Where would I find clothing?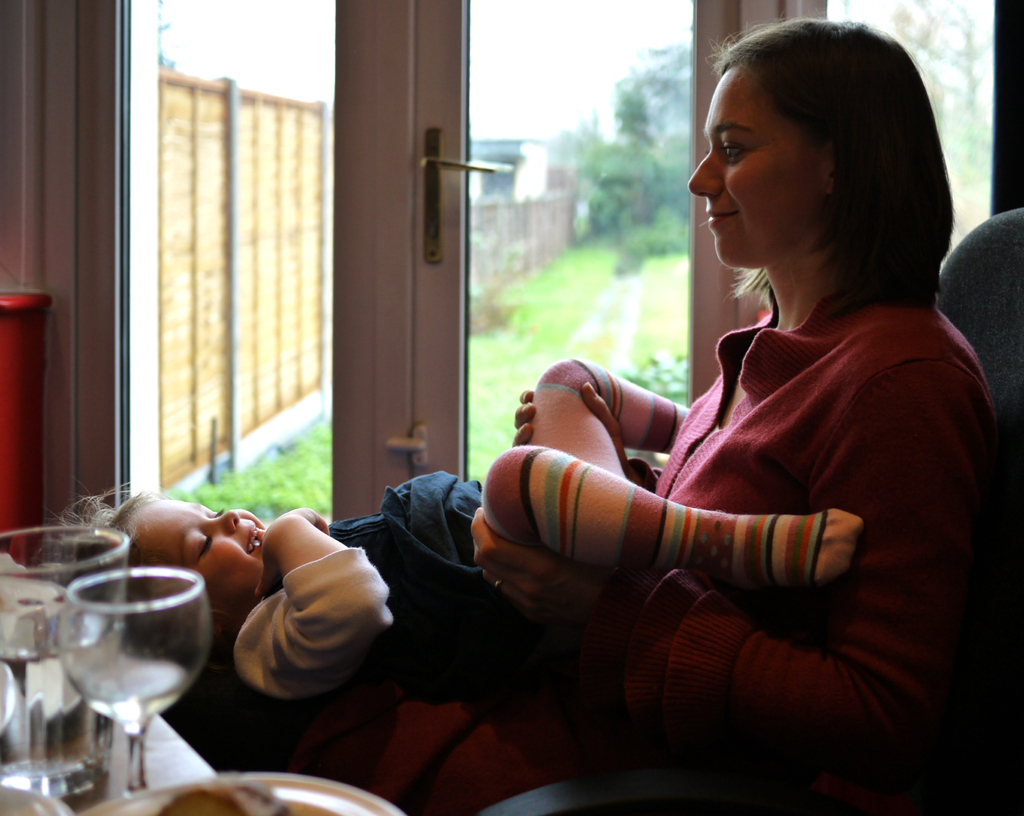
At pyautogui.locateOnScreen(235, 463, 499, 682).
